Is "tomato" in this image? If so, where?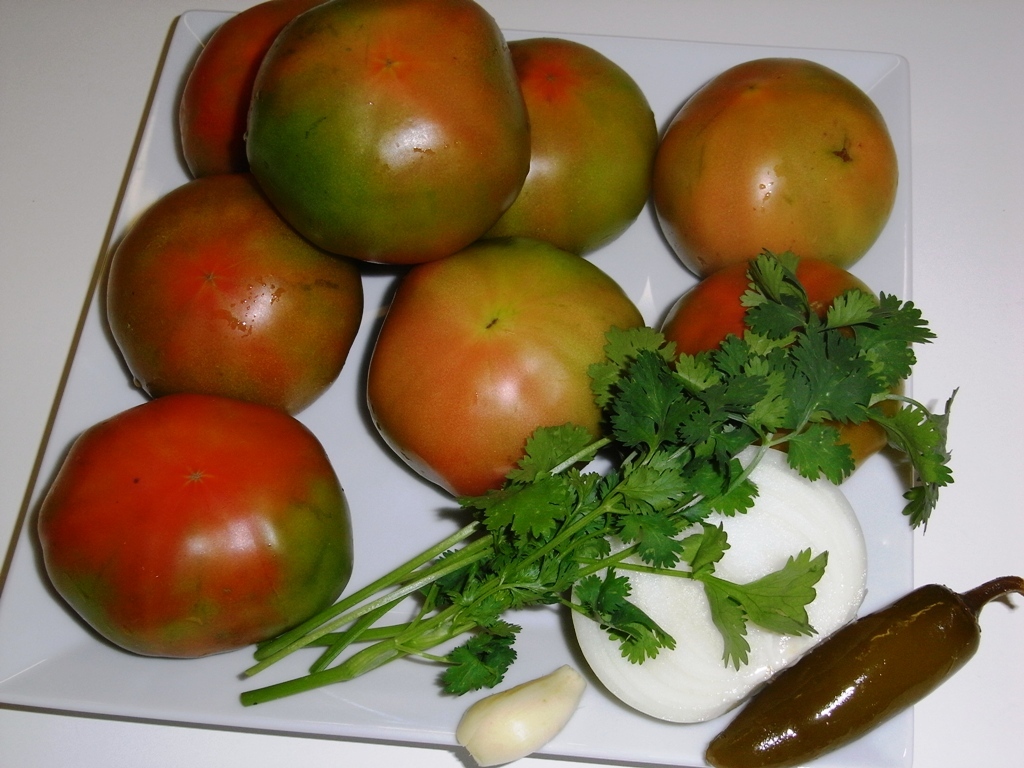
Yes, at [102,179,358,421].
